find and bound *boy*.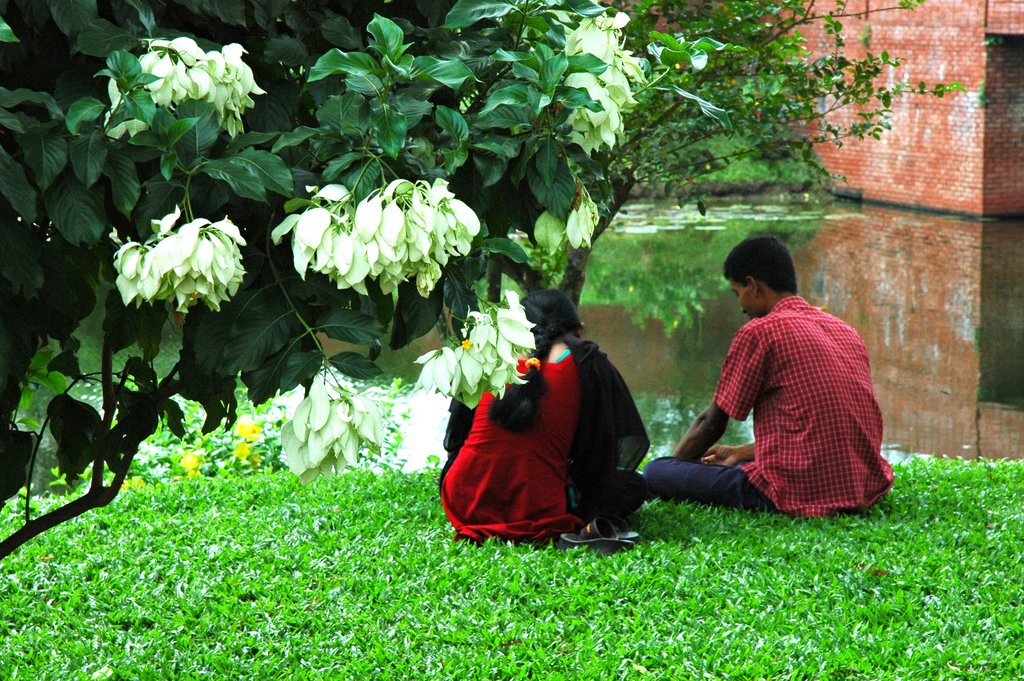
Bound: 641 242 893 511.
